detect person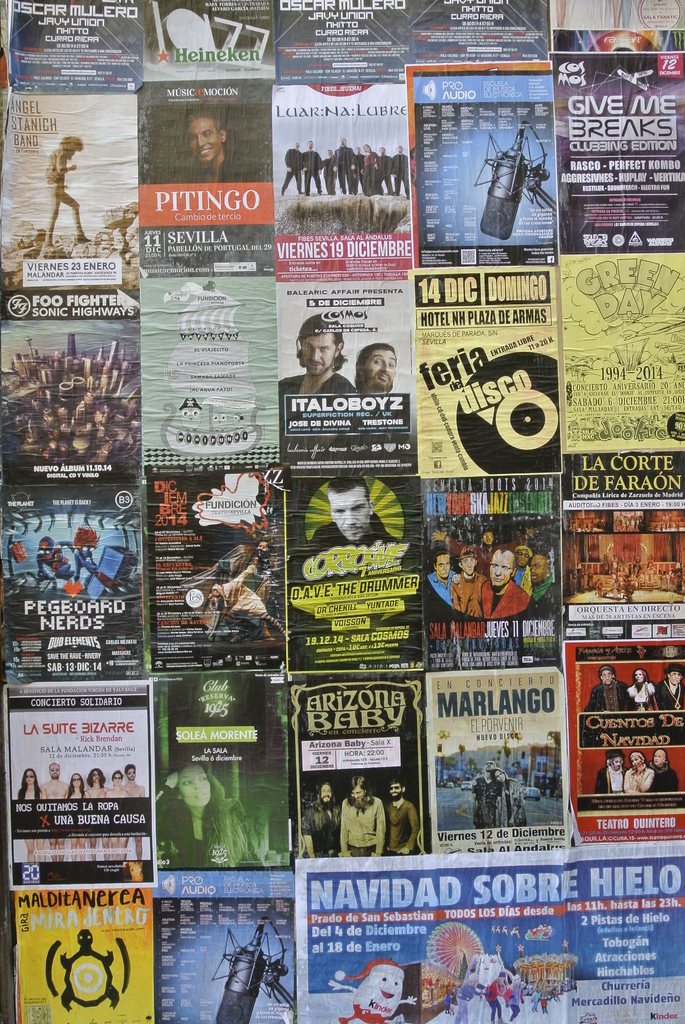
[171,109,269,187]
